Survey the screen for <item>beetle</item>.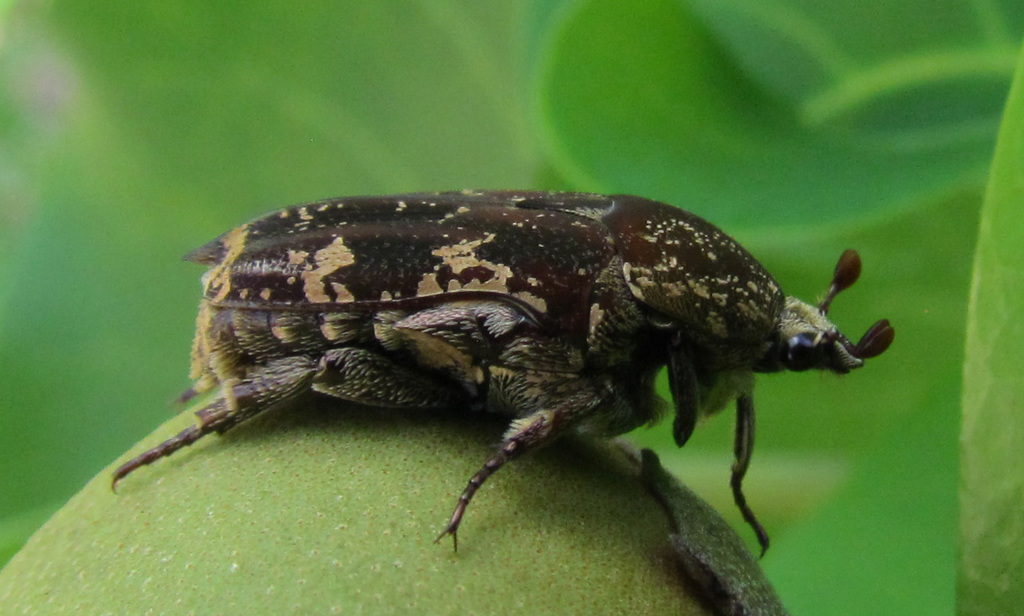
Survey found: <box>91,177,888,585</box>.
